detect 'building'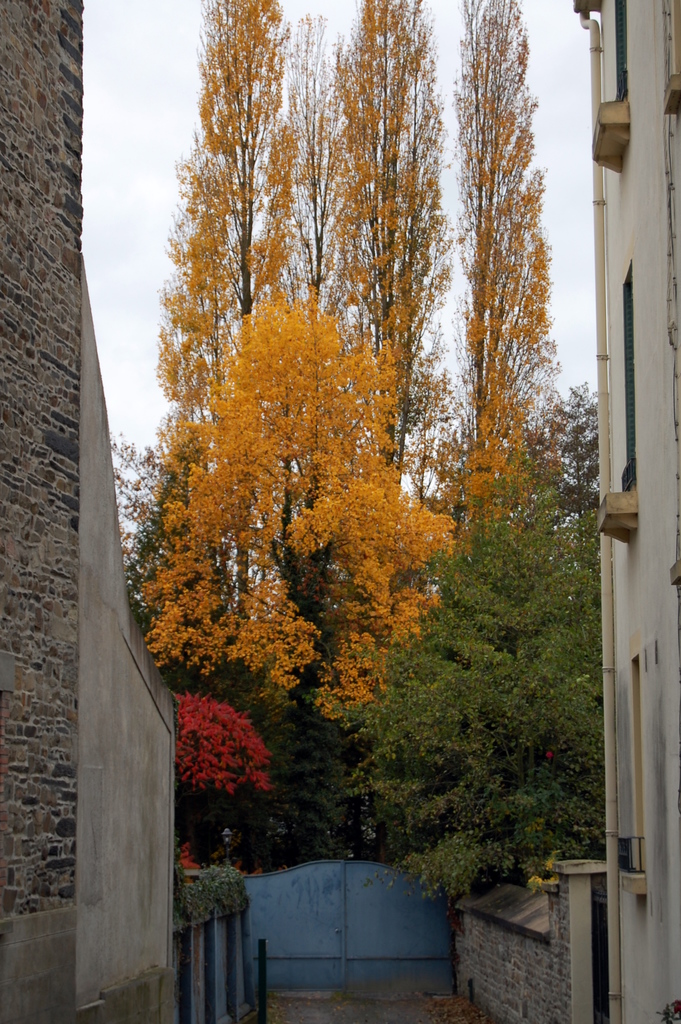
596, 0, 680, 1022
